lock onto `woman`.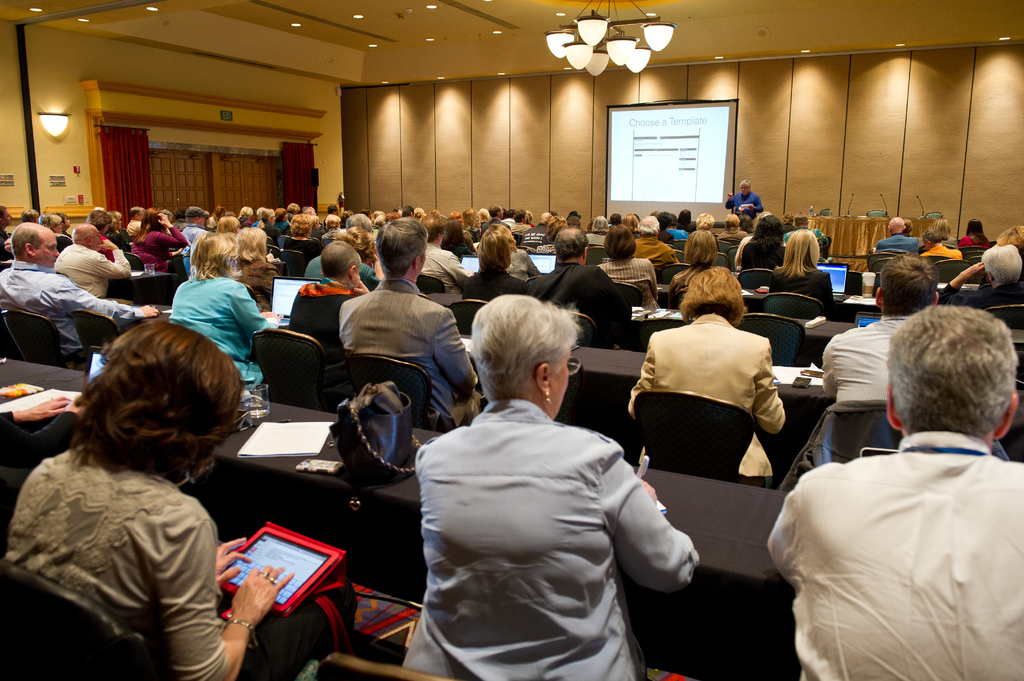
Locked: <bbox>274, 211, 326, 262</bbox>.
